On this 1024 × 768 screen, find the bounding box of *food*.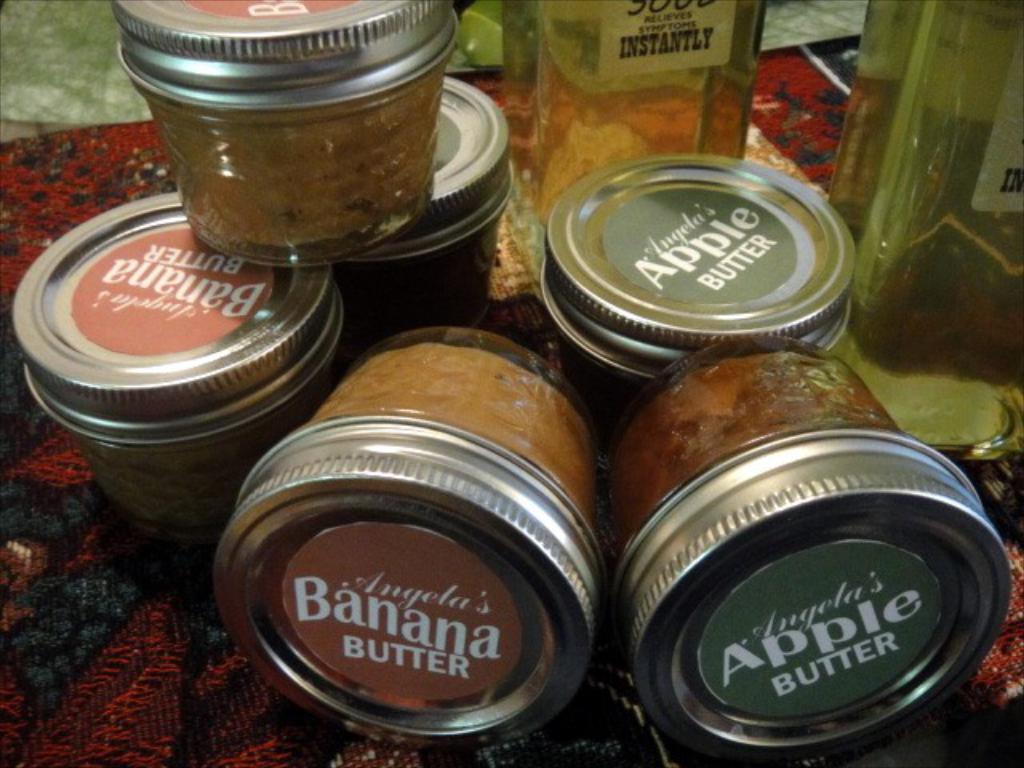
Bounding box: 341:210:509:360.
